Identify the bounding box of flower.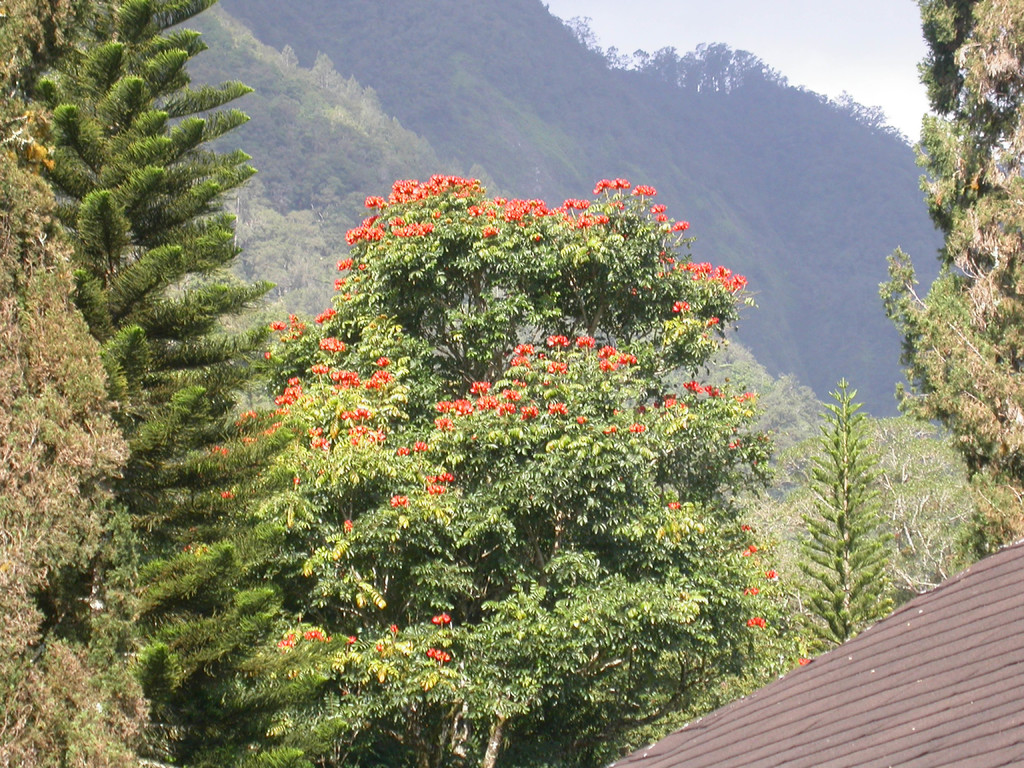
[340, 408, 365, 421].
